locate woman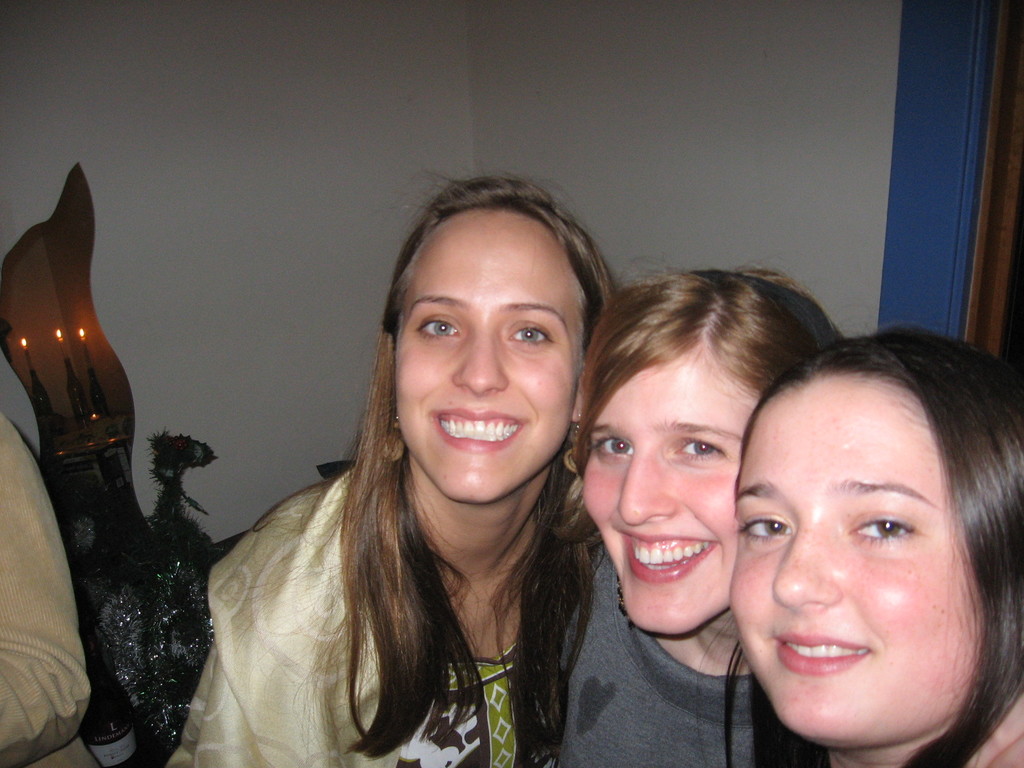
(x1=546, y1=260, x2=842, y2=765)
